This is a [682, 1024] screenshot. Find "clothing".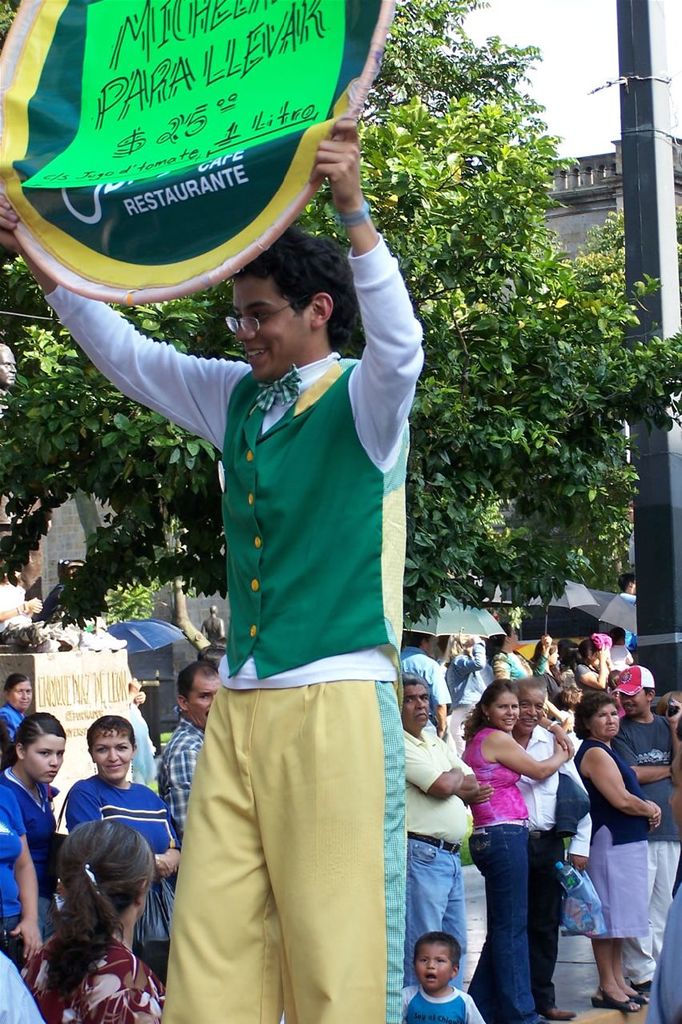
Bounding box: Rect(0, 772, 60, 939).
